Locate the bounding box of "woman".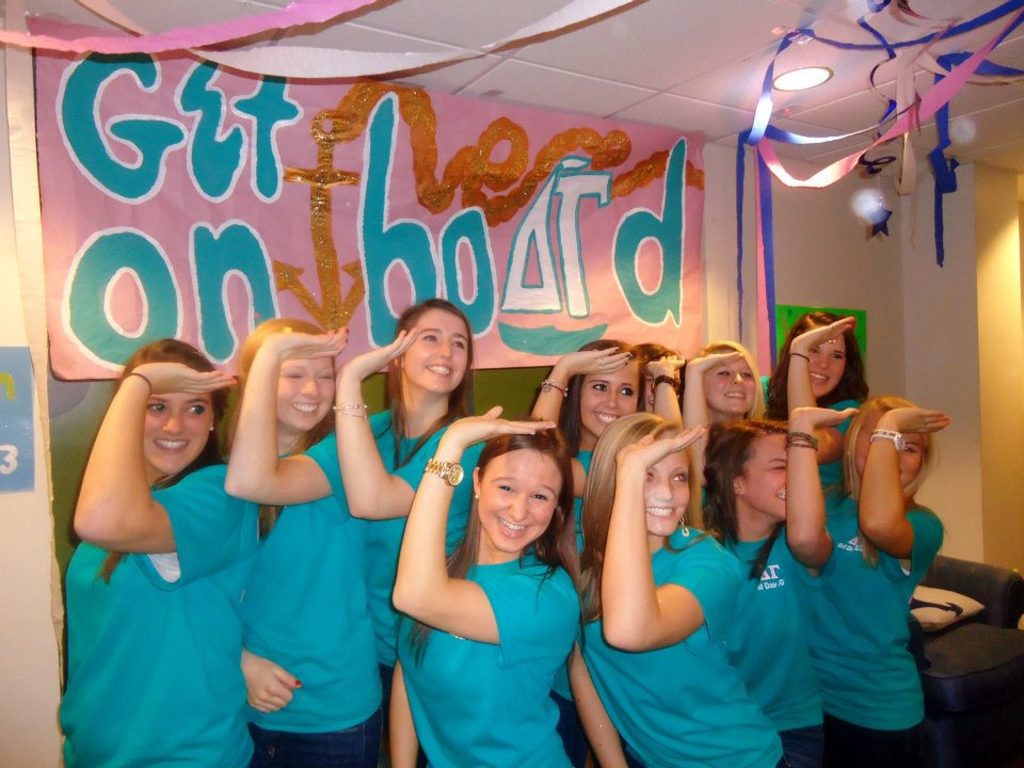
Bounding box: (391, 400, 577, 767).
